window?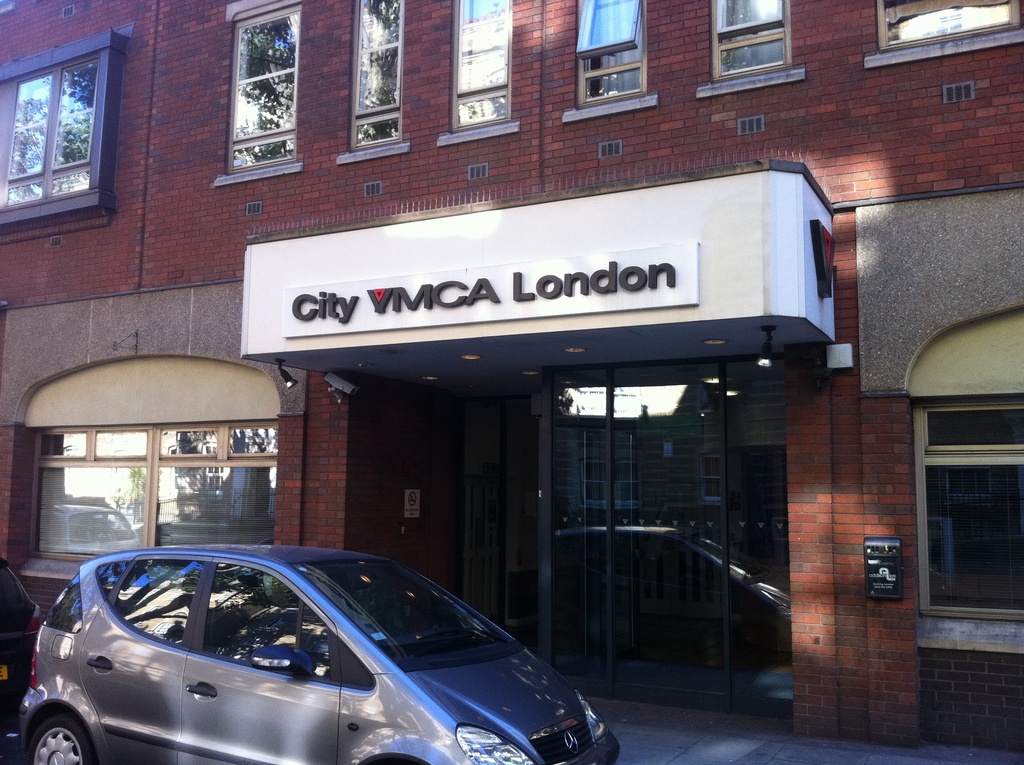
[436,0,514,143]
